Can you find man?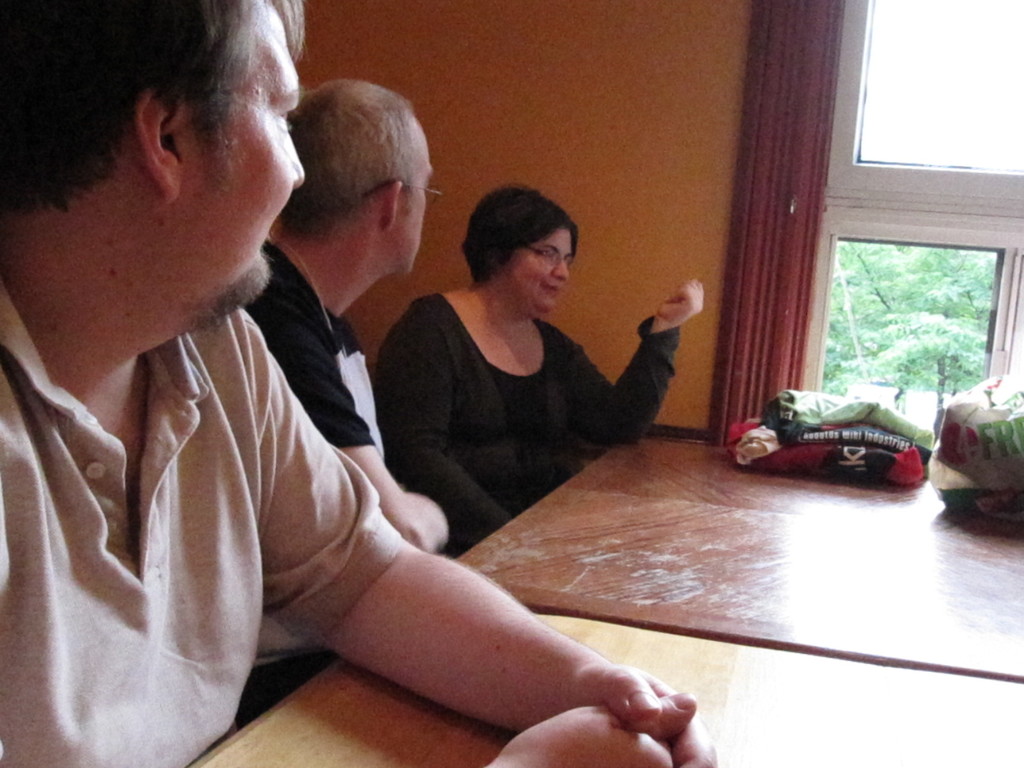
Yes, bounding box: box(0, 0, 717, 767).
